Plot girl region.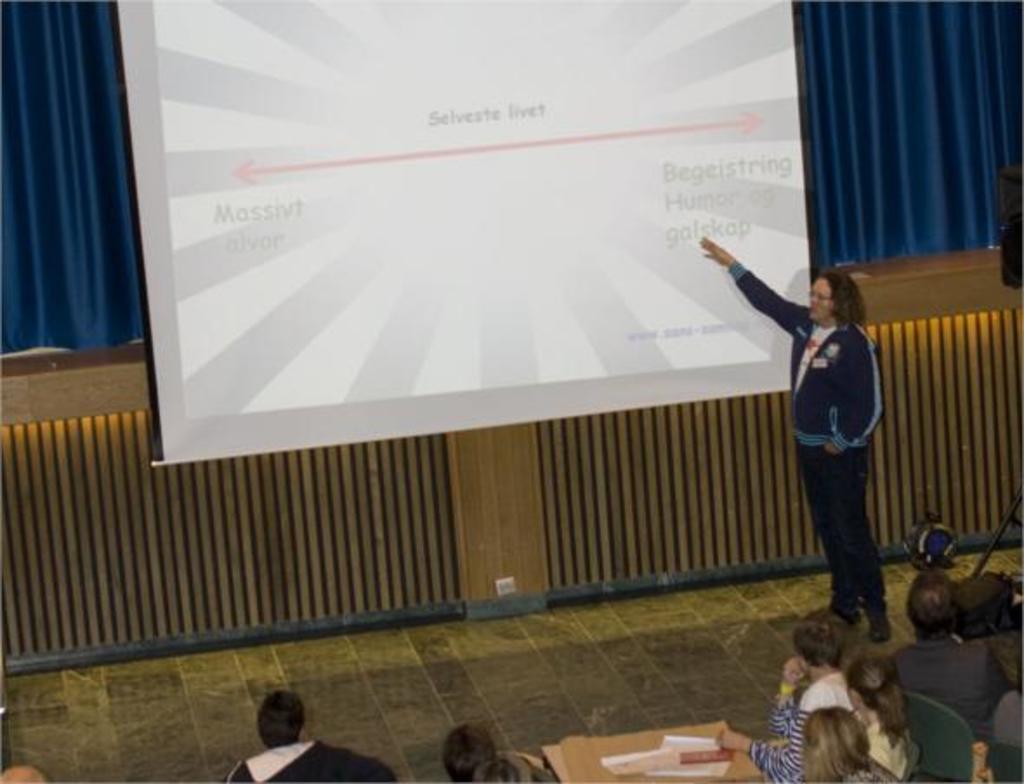
Plotted at 842 644 913 782.
